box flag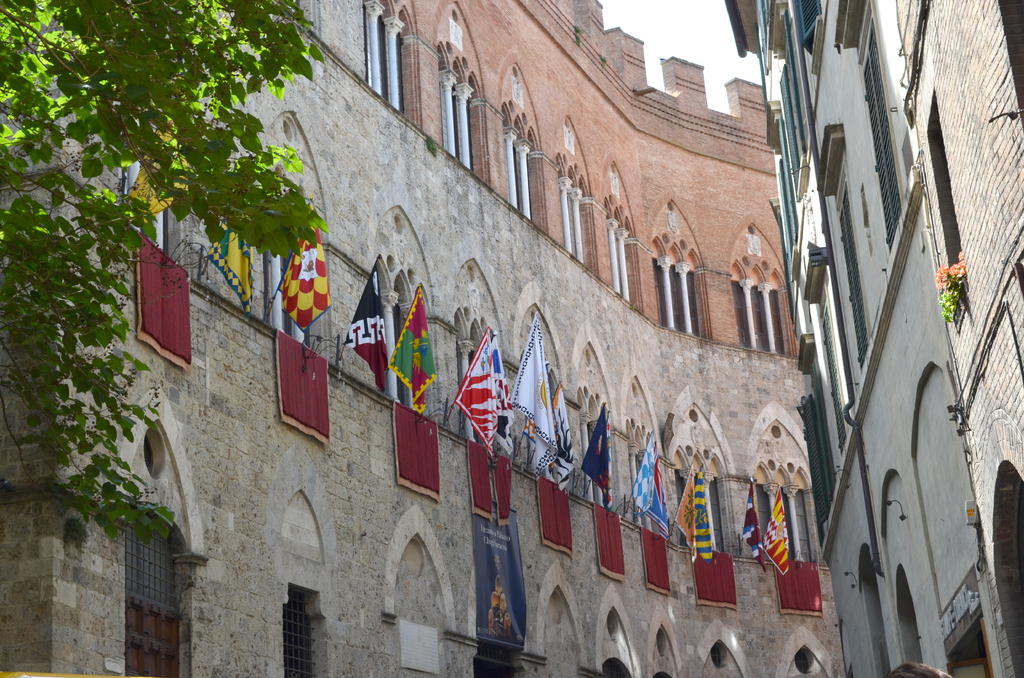
Rect(490, 341, 520, 433)
